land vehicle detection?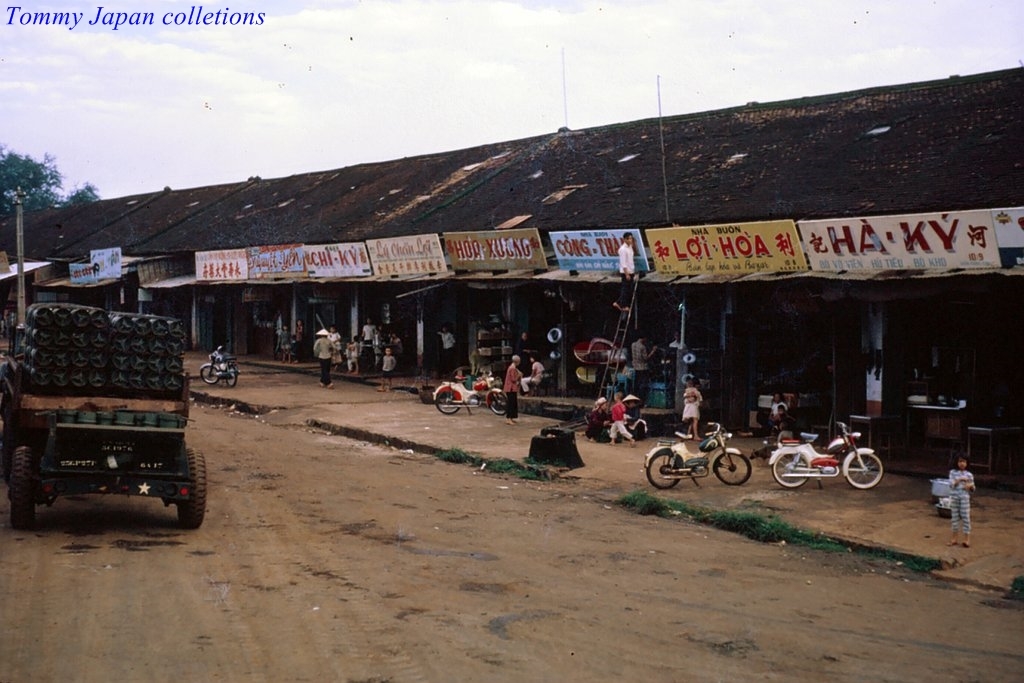
(x1=438, y1=371, x2=507, y2=415)
